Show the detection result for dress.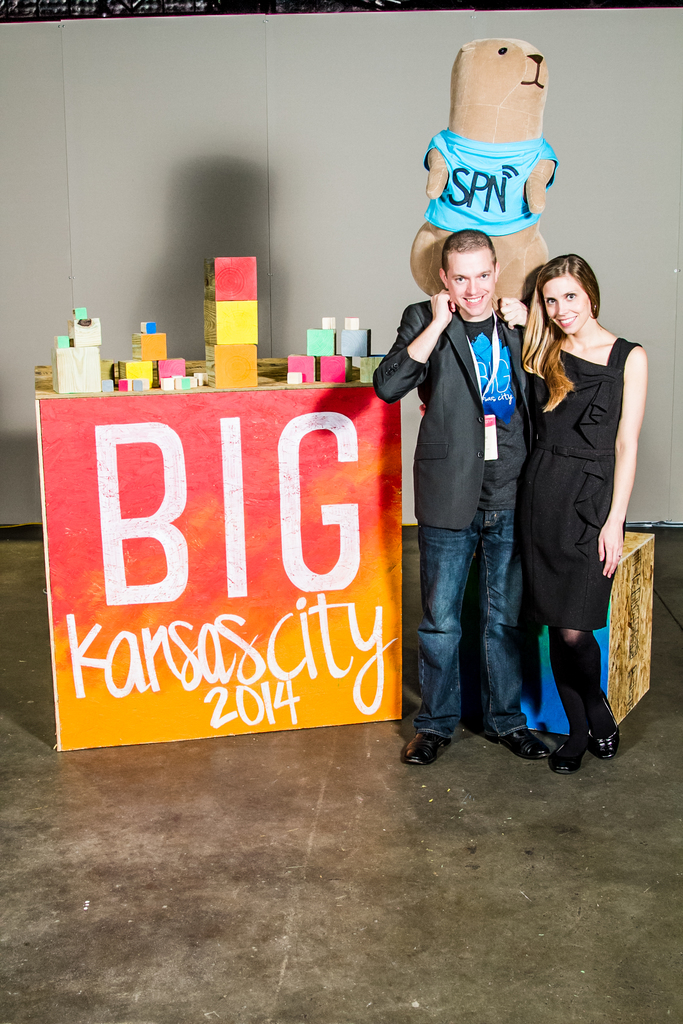
x1=513, y1=333, x2=646, y2=629.
